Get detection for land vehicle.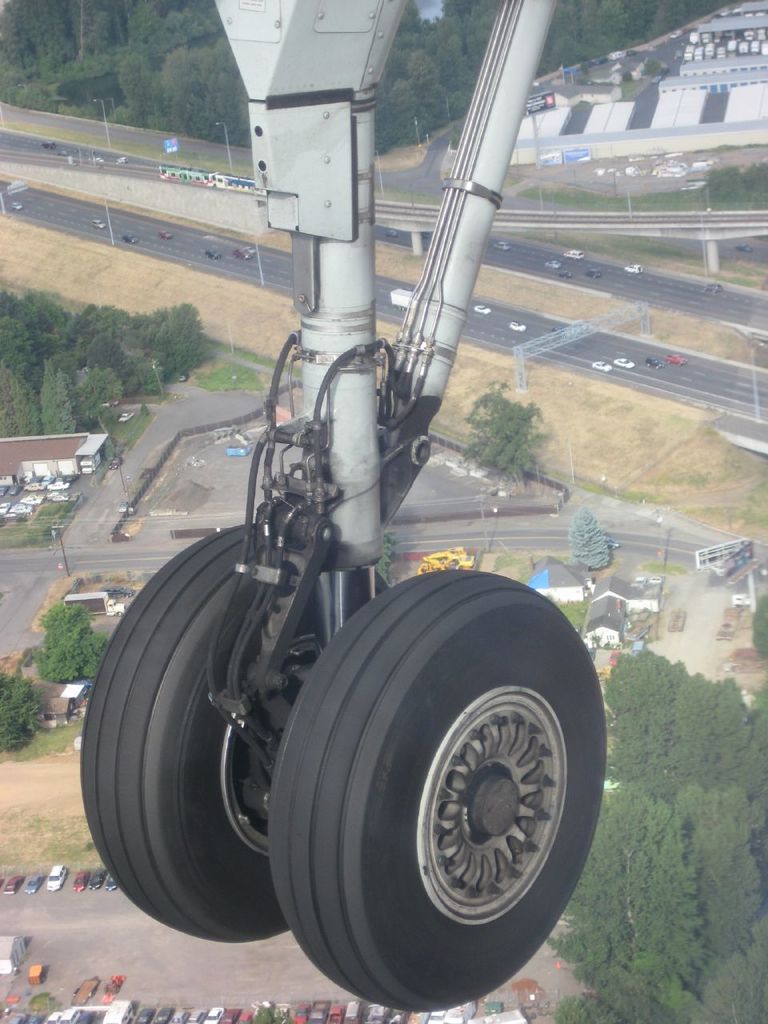
Detection: <box>116,156,130,166</box>.
